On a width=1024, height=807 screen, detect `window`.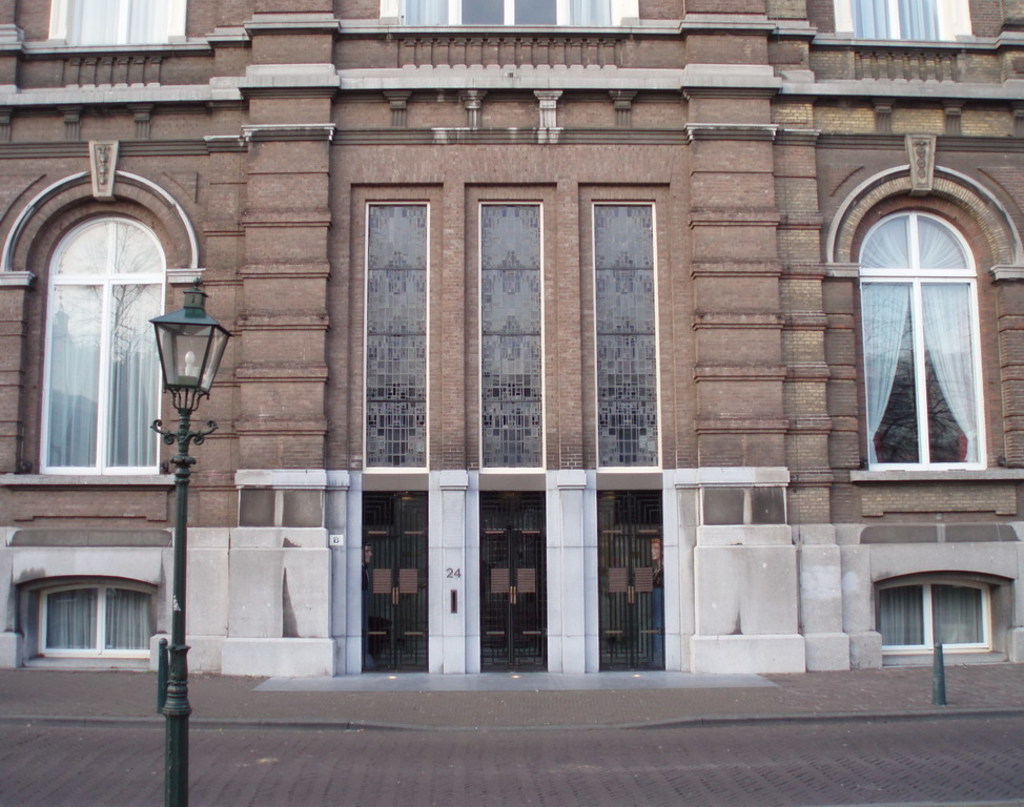
box=[474, 195, 544, 475].
